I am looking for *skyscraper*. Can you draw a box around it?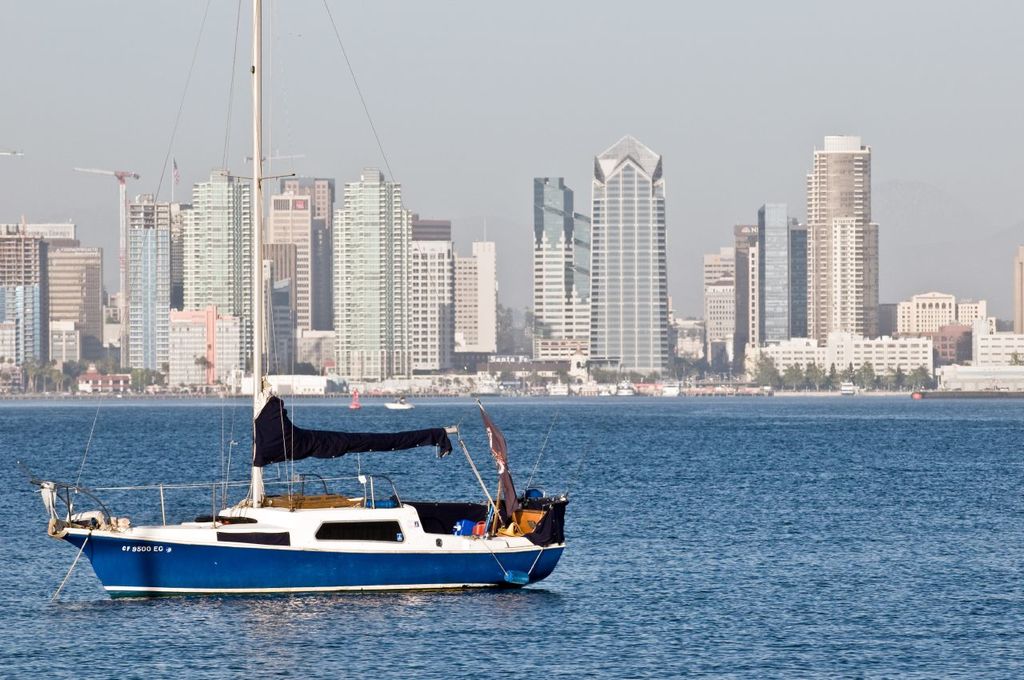
Sure, the bounding box is bbox(334, 182, 419, 373).
